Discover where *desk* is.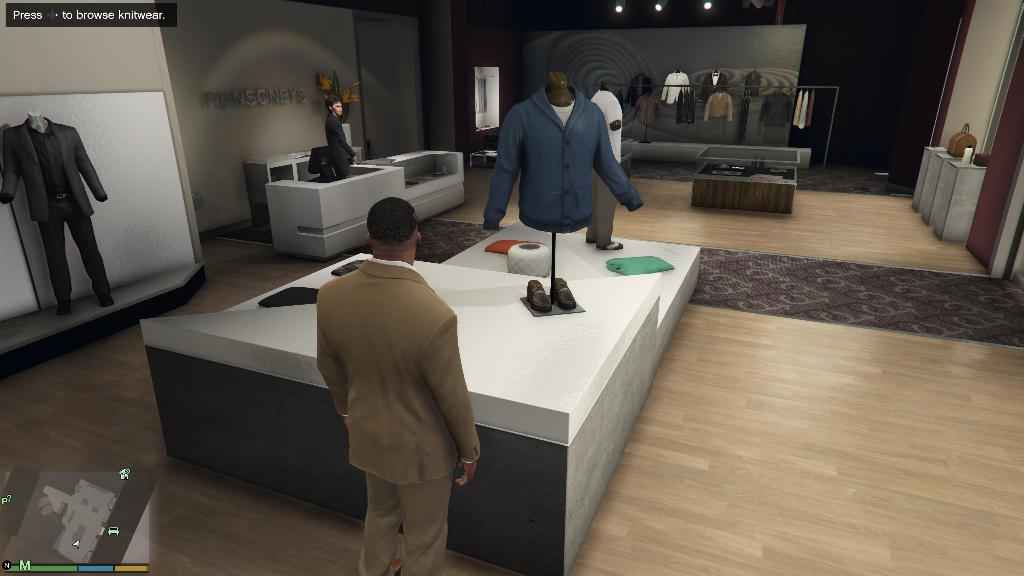
Discovered at [left=266, top=143, right=460, bottom=261].
